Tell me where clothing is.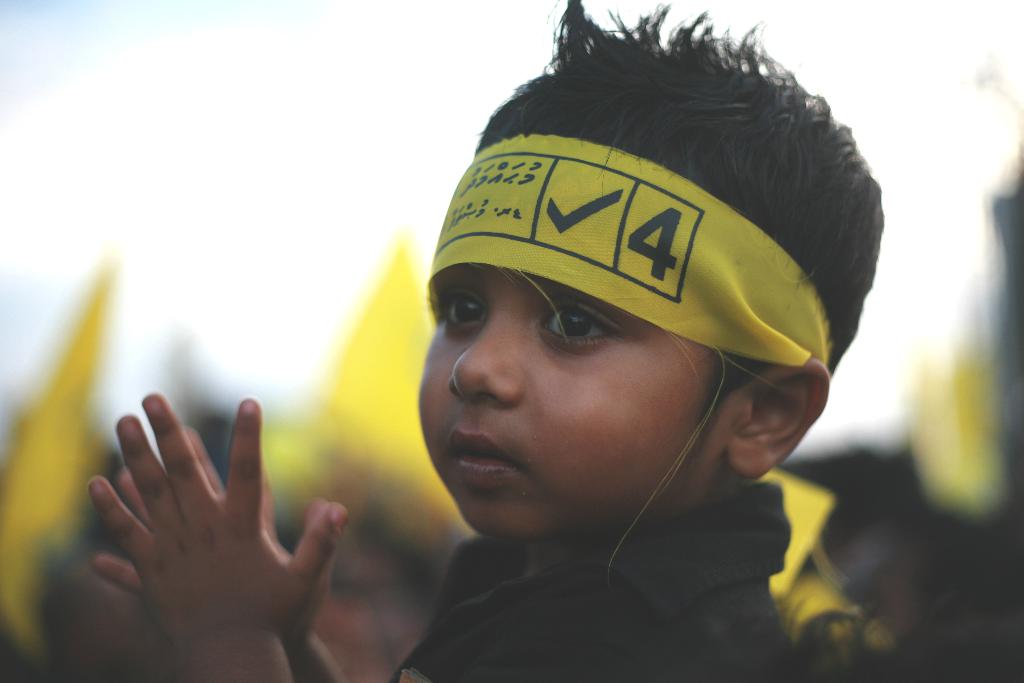
clothing is at bbox=(387, 481, 797, 682).
